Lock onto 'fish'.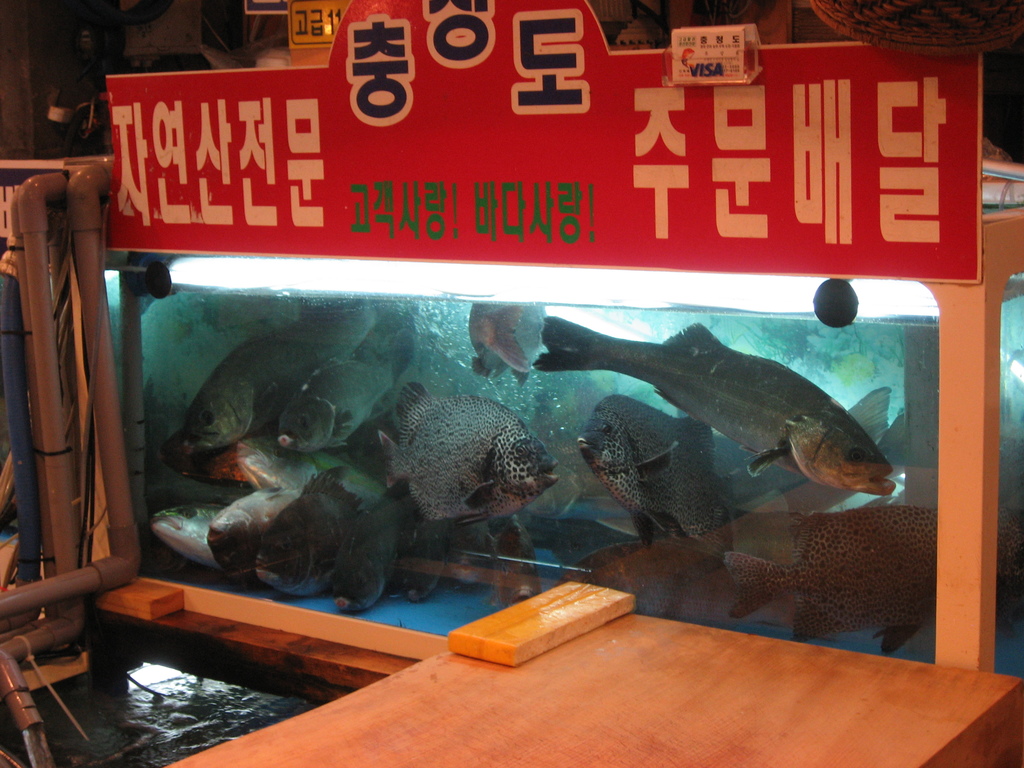
Locked: [554,545,732,625].
